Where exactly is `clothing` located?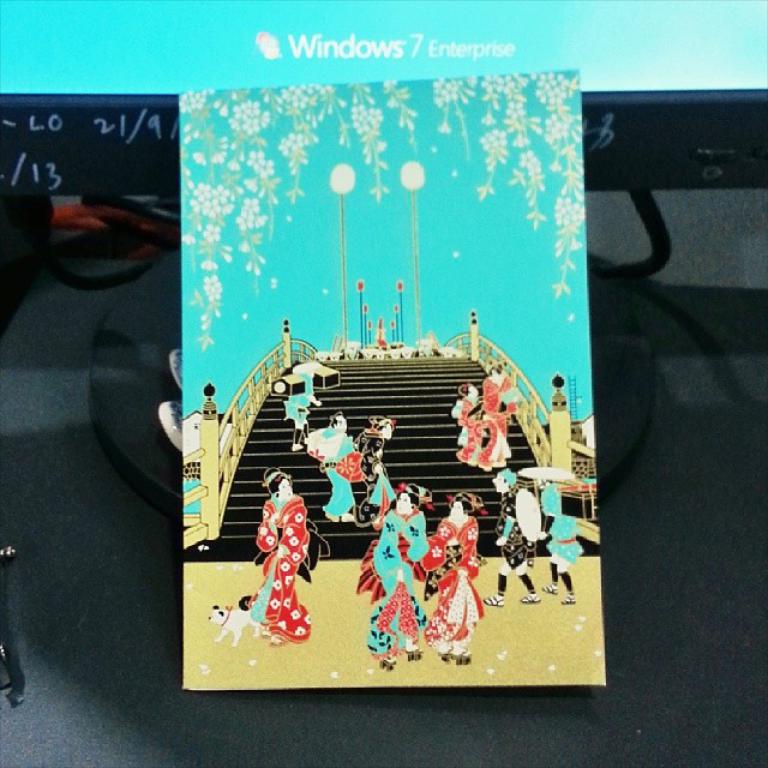
Its bounding box is 541:488:578:574.
